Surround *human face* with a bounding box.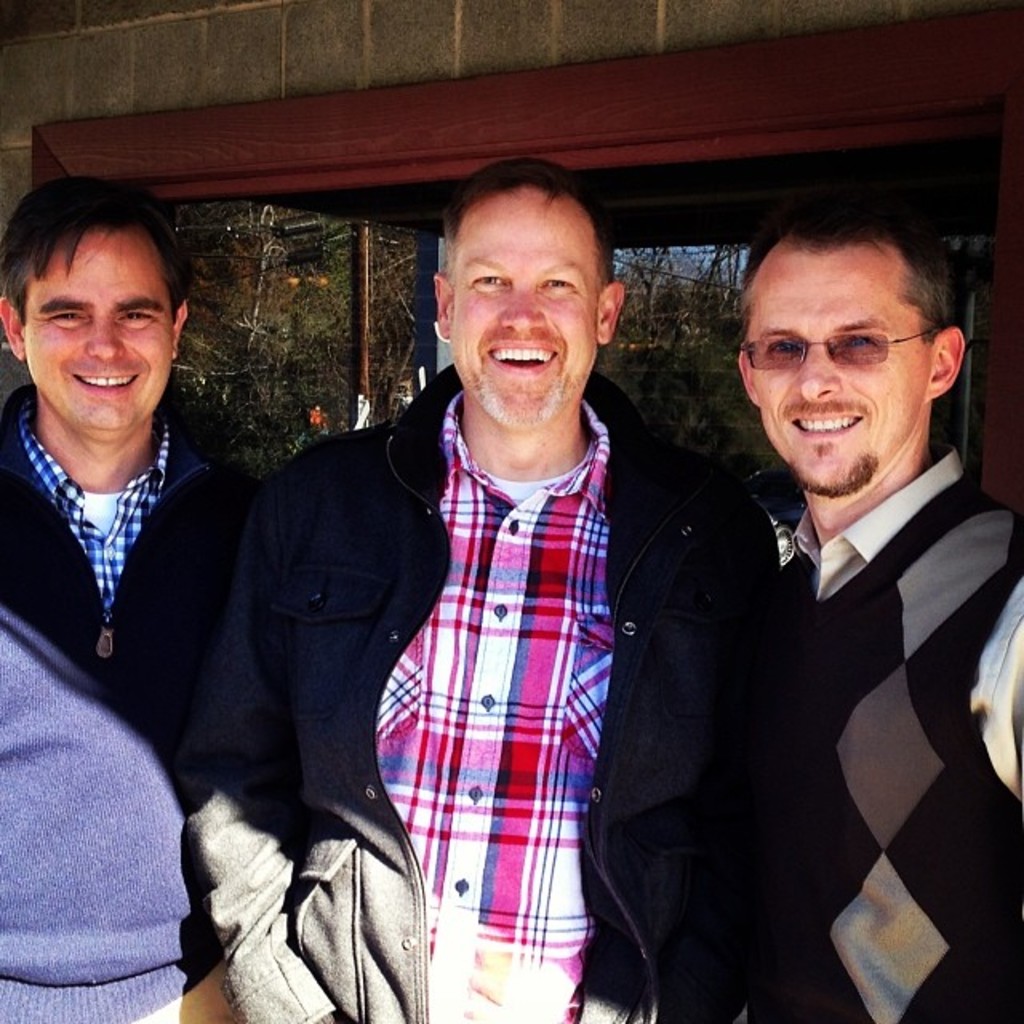
box(450, 184, 597, 430).
